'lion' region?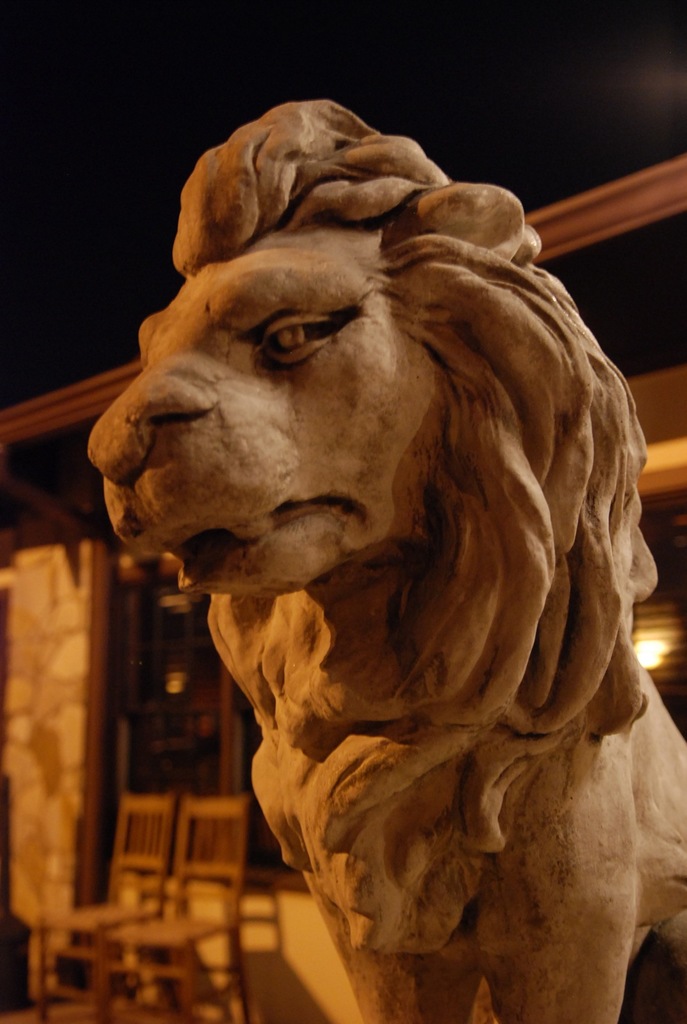
88,97,686,1023
